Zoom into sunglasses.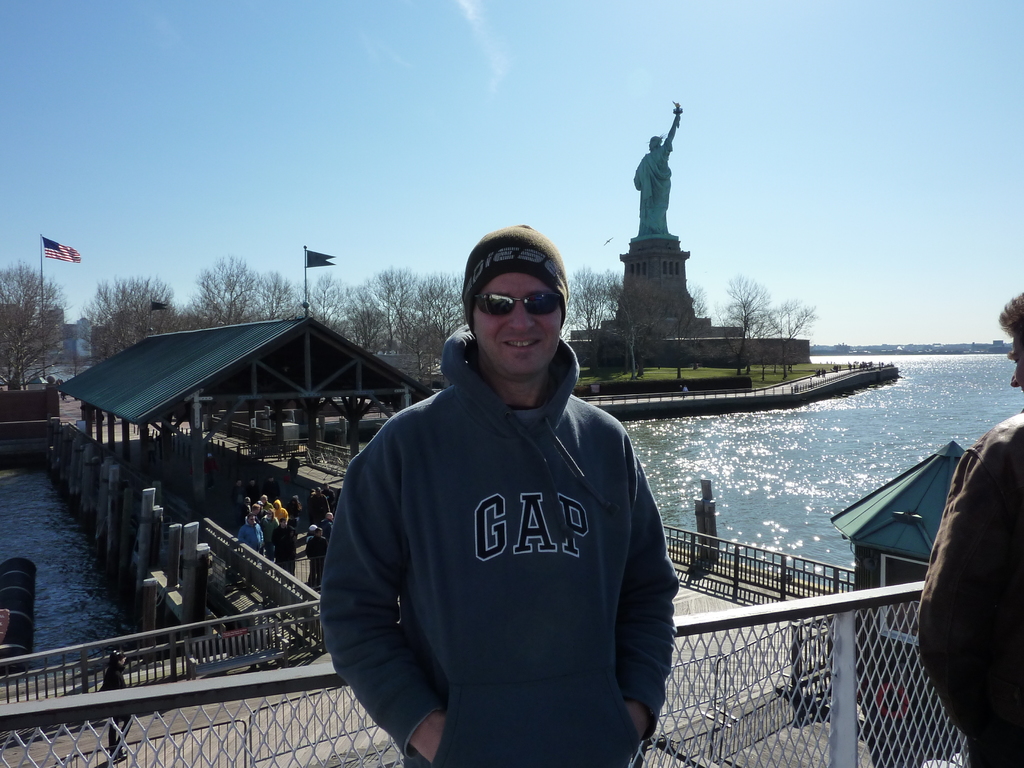
Zoom target: pyautogui.locateOnScreen(474, 294, 562, 320).
